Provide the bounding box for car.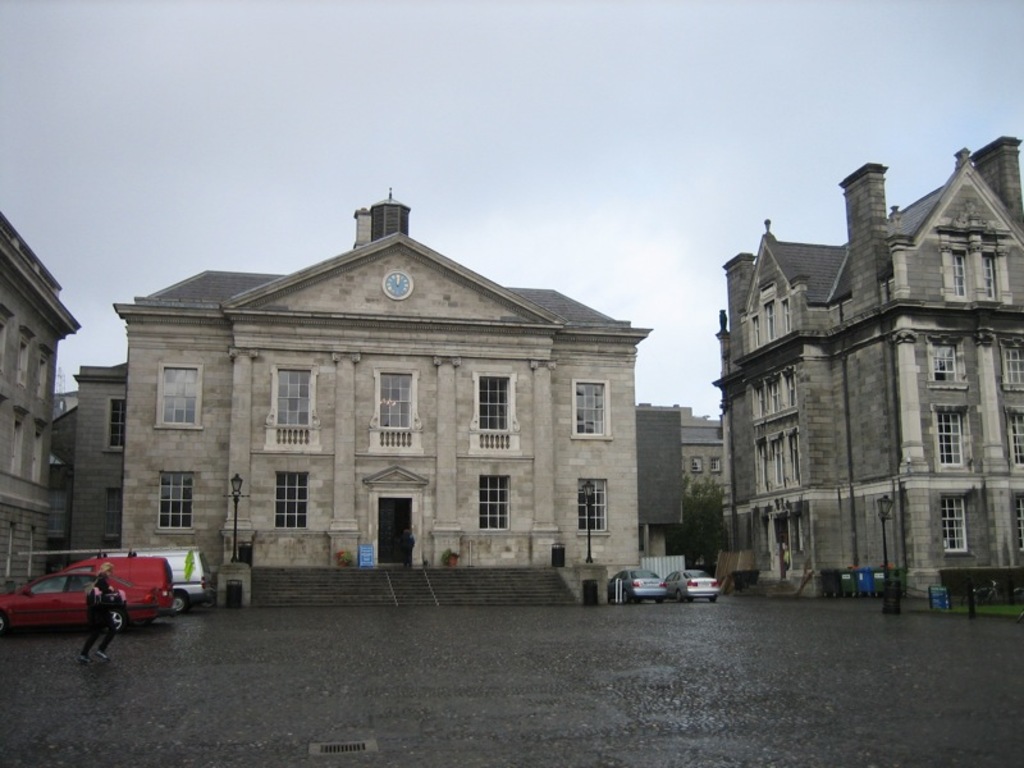
BBox(663, 568, 721, 600).
